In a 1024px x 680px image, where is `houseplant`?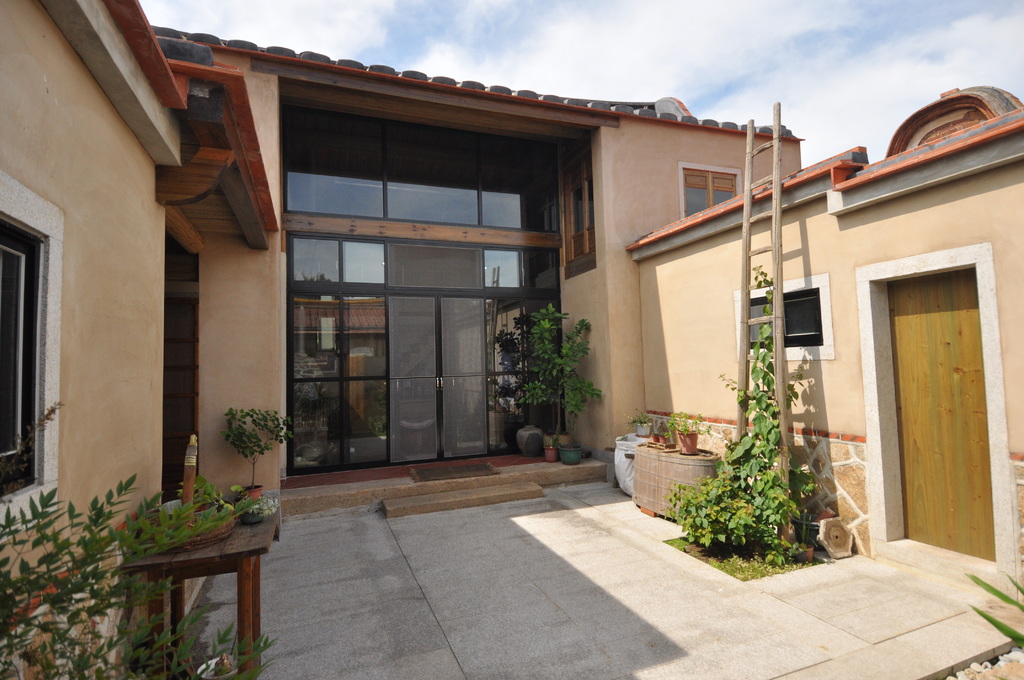
box=[243, 497, 279, 522].
